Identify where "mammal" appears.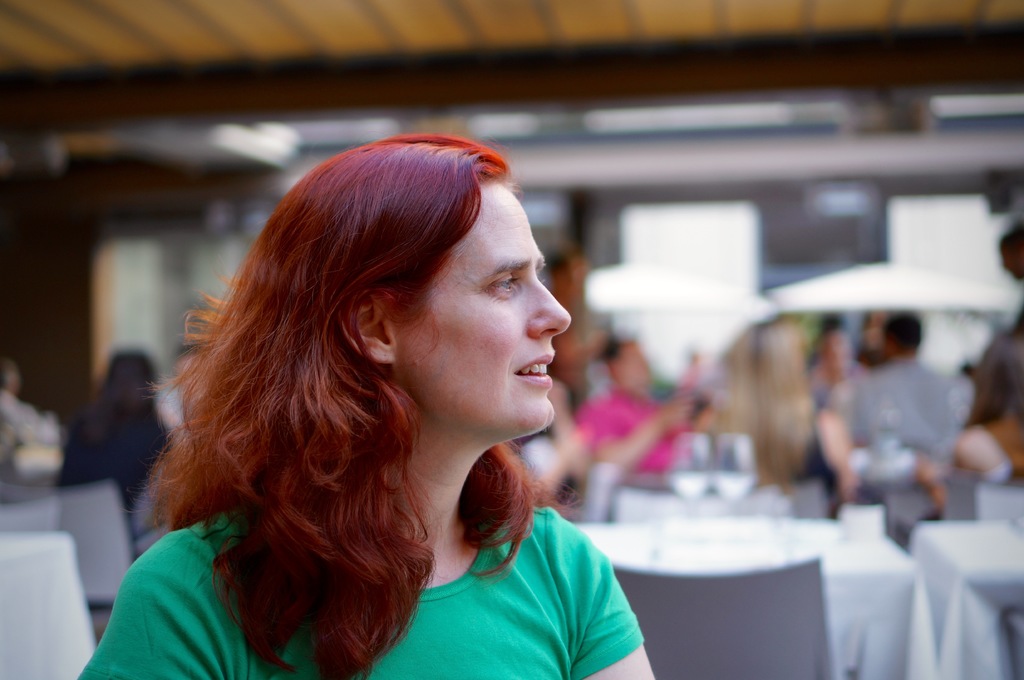
Appears at (x1=70, y1=128, x2=677, y2=650).
